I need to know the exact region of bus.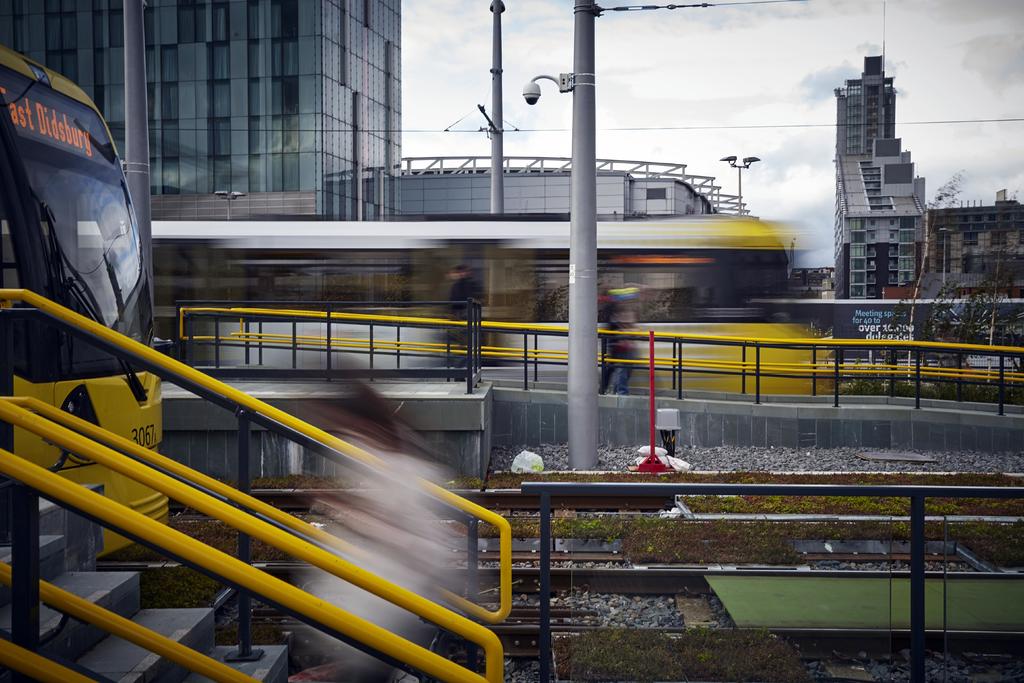
Region: pyautogui.locateOnScreen(0, 217, 833, 401).
